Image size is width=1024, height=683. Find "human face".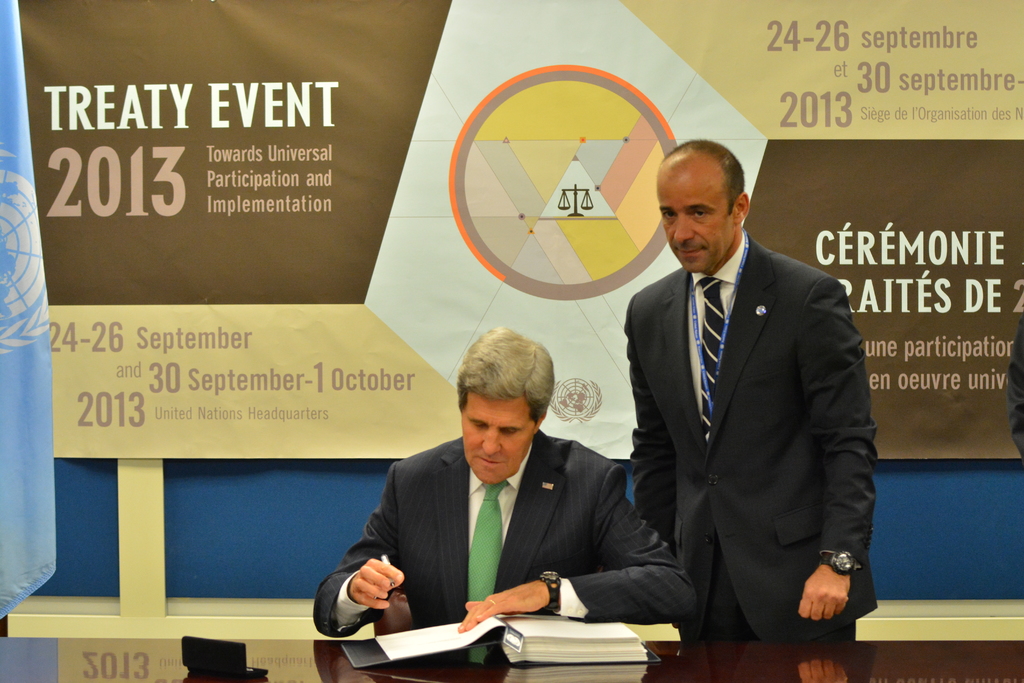
detection(657, 171, 736, 273).
